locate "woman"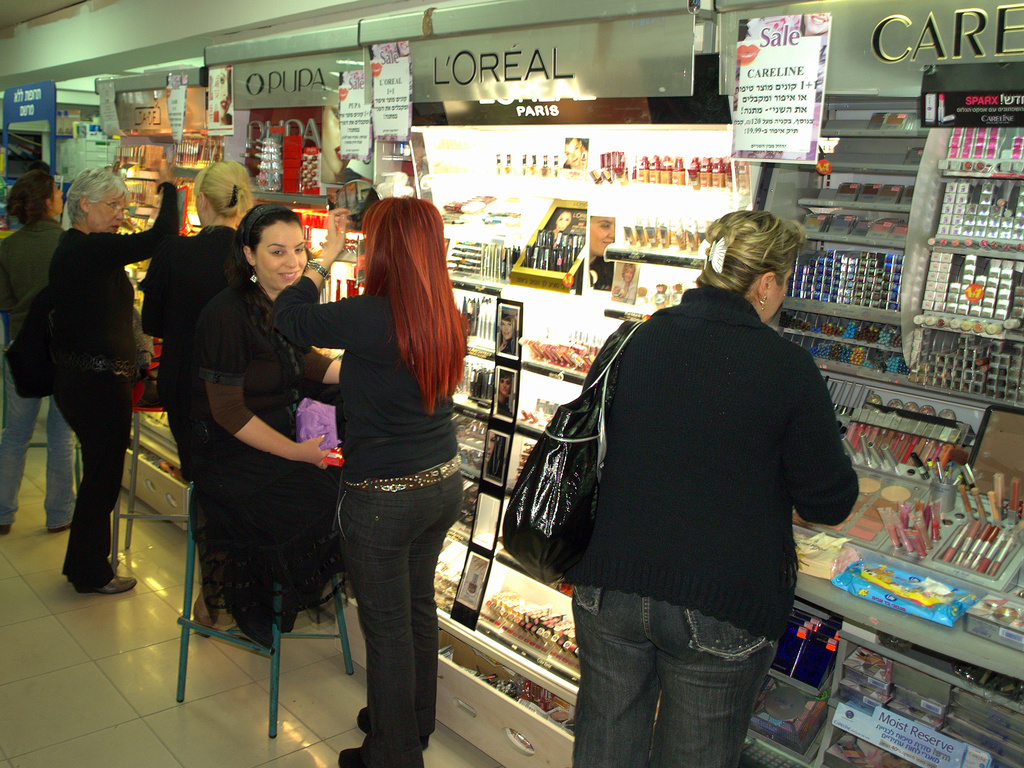
[49, 165, 179, 589]
